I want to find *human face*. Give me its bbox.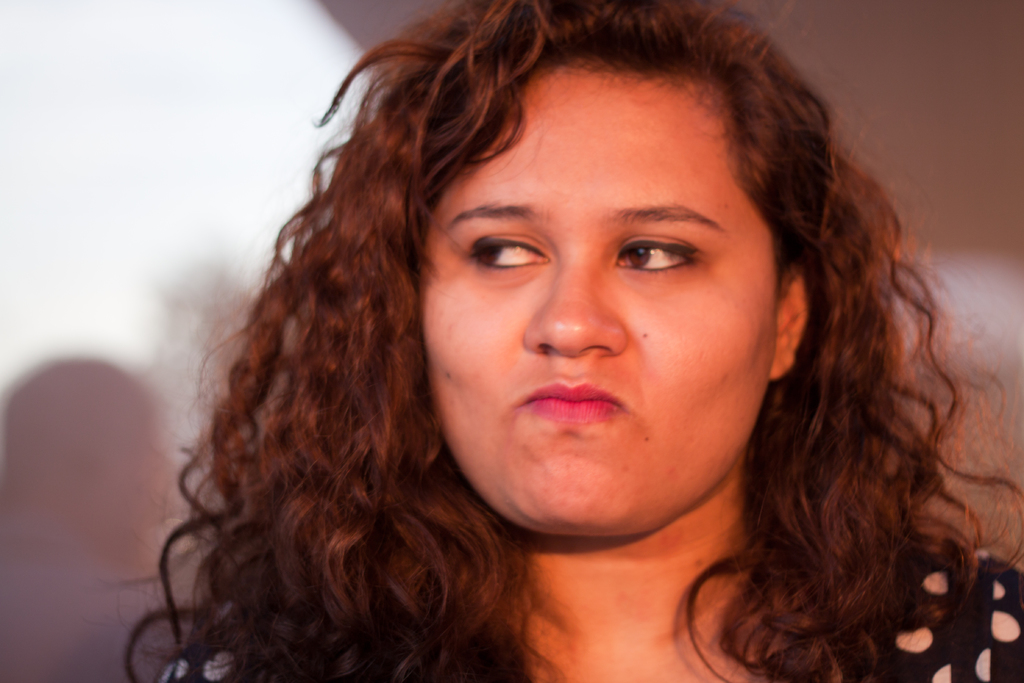
(left=418, top=38, right=778, bottom=540).
